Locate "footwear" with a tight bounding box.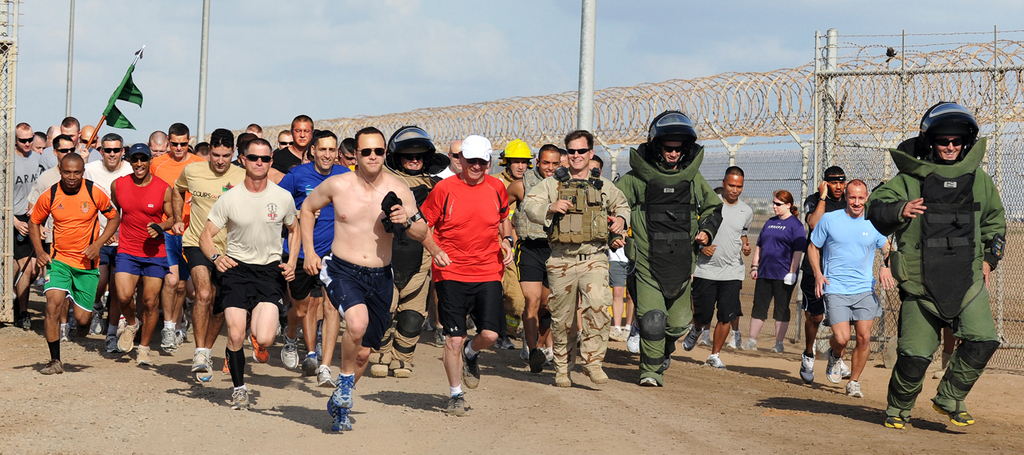
box=[843, 377, 860, 396].
